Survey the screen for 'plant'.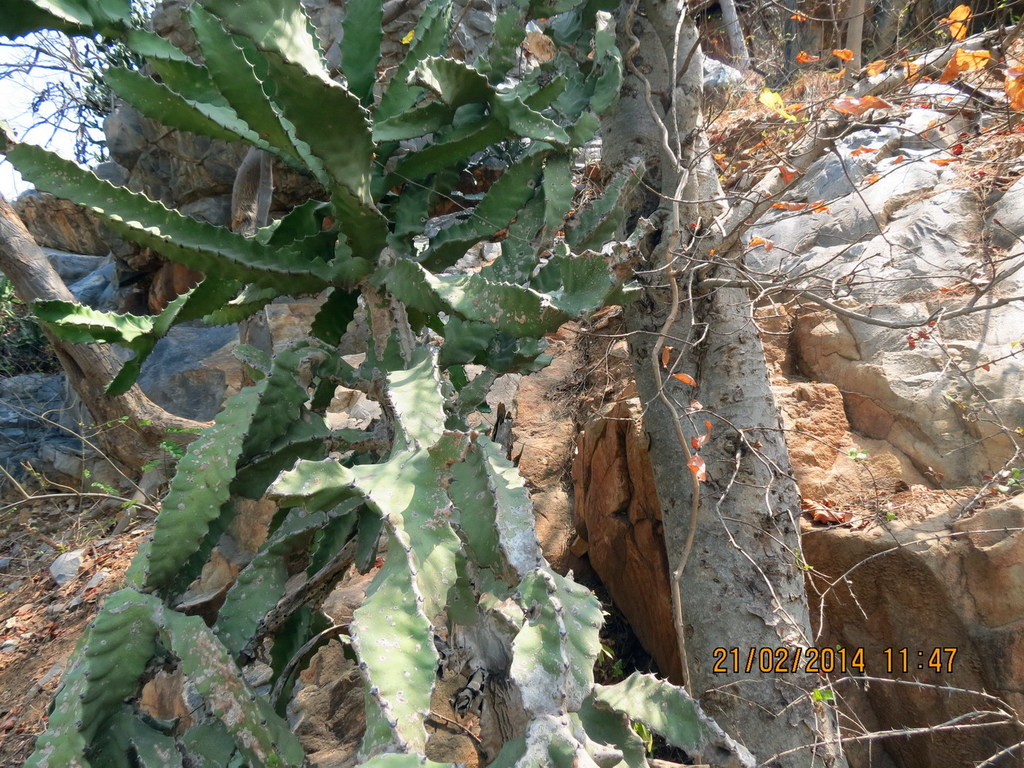
Survey found: bbox(0, 0, 740, 761).
